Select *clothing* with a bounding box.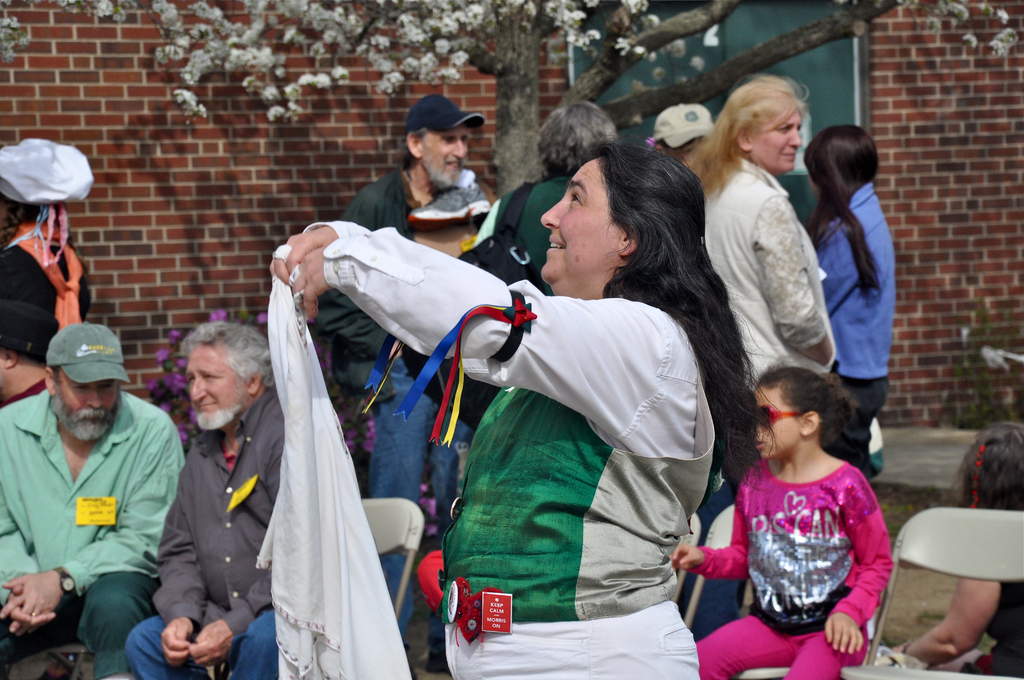
<bbox>700, 156, 851, 383</bbox>.
